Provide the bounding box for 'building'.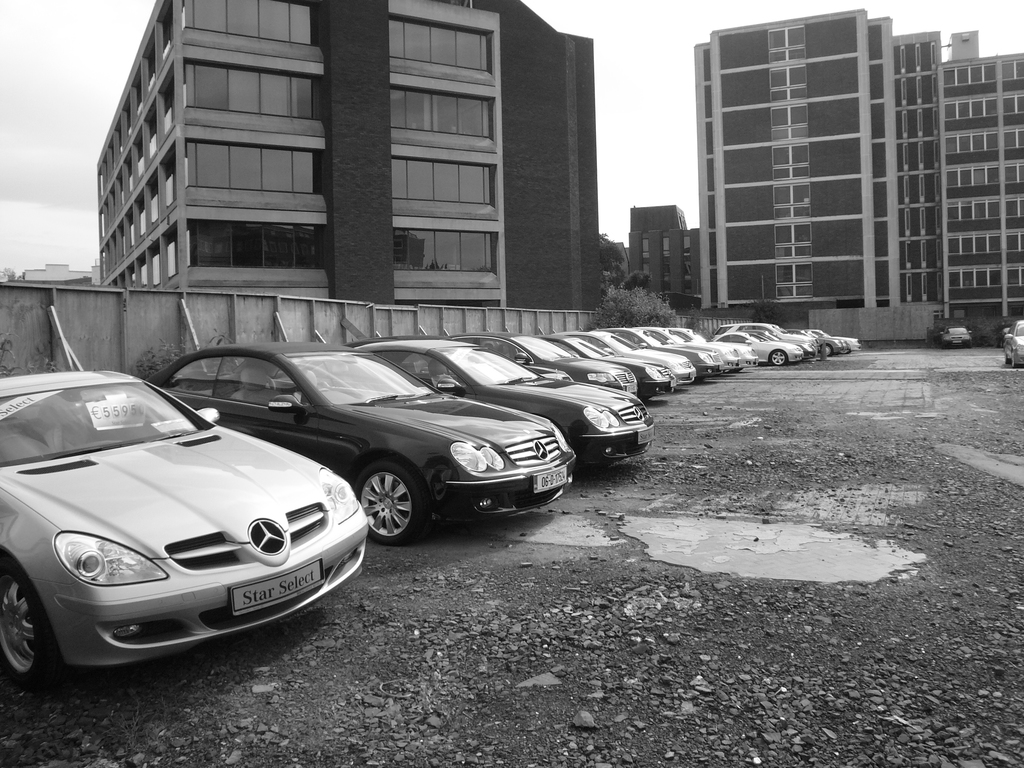
{"left": 694, "top": 6, "right": 1023, "bottom": 332}.
